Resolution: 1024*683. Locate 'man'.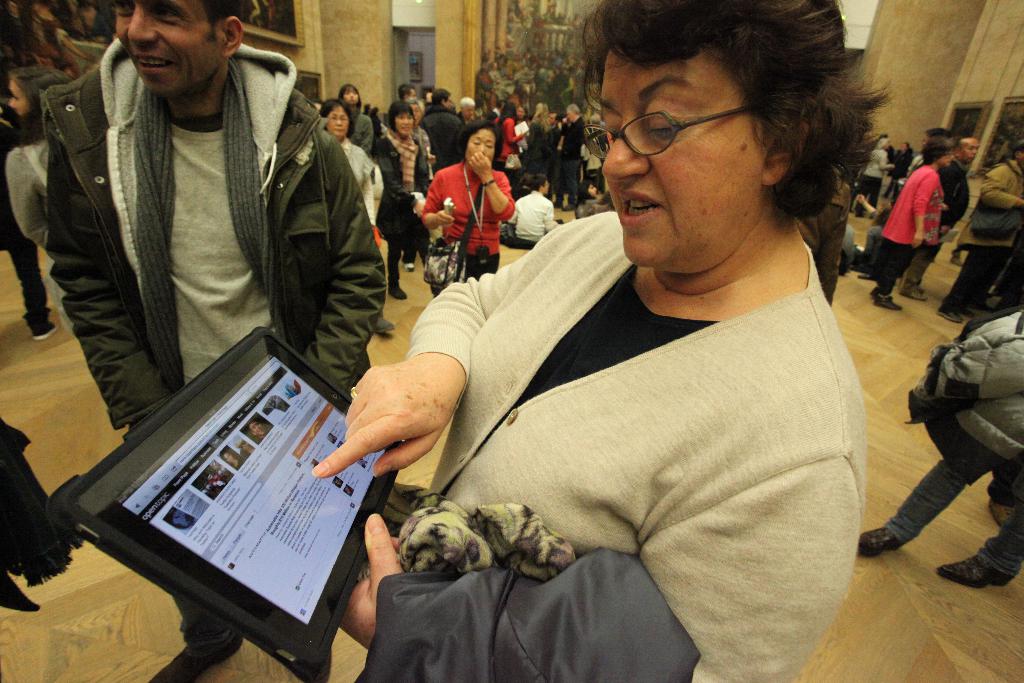
BBox(426, 92, 465, 174).
